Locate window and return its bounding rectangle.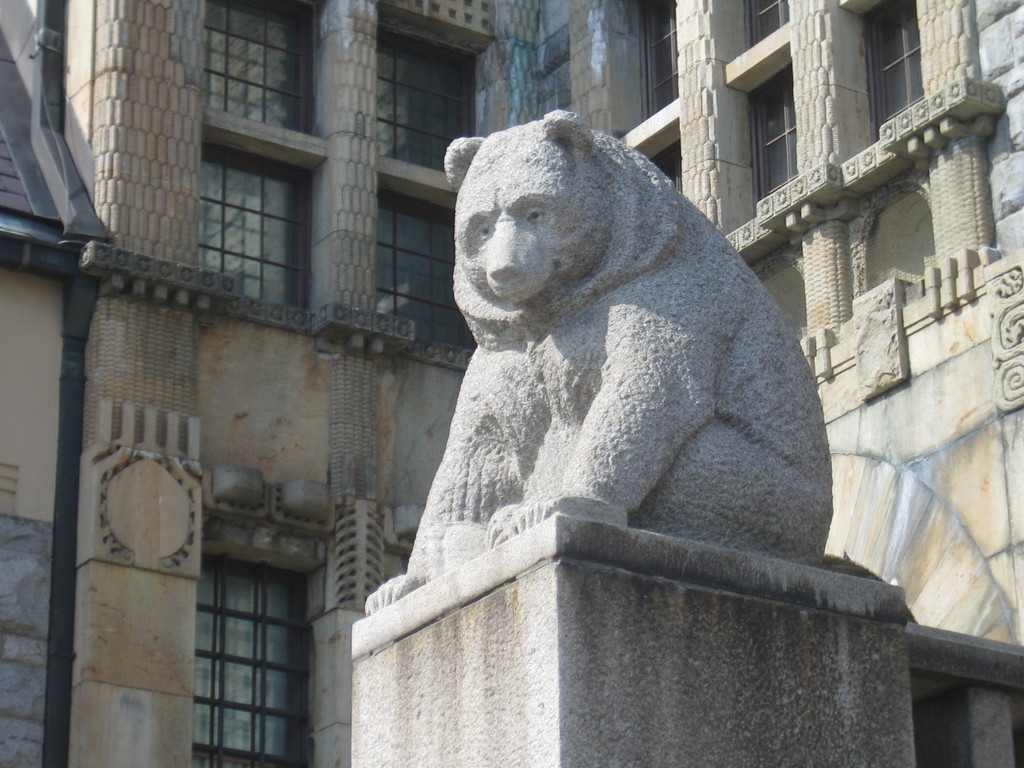
detection(196, 129, 313, 309).
